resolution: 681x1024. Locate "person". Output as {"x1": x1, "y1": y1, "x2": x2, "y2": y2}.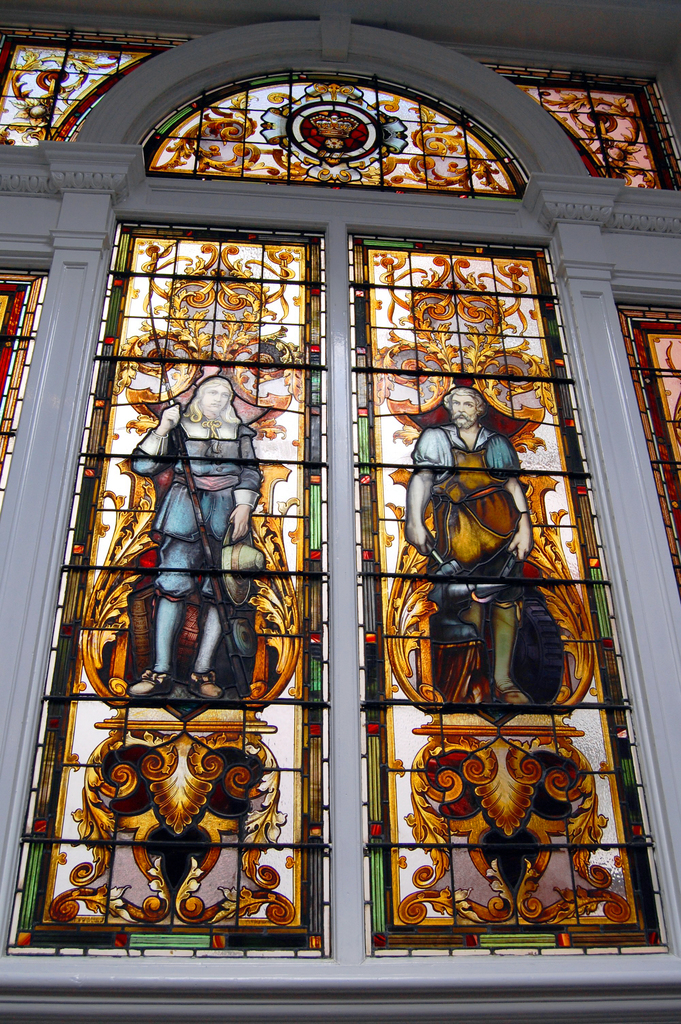
{"x1": 393, "y1": 383, "x2": 543, "y2": 701}.
